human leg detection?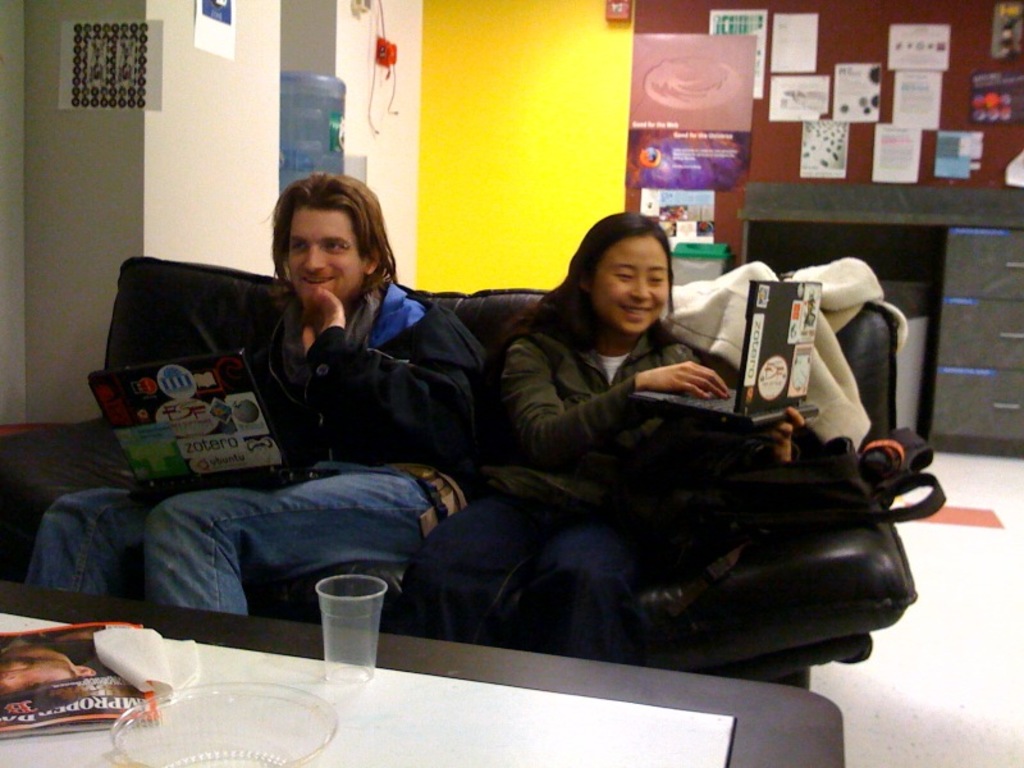
541 525 648 659
